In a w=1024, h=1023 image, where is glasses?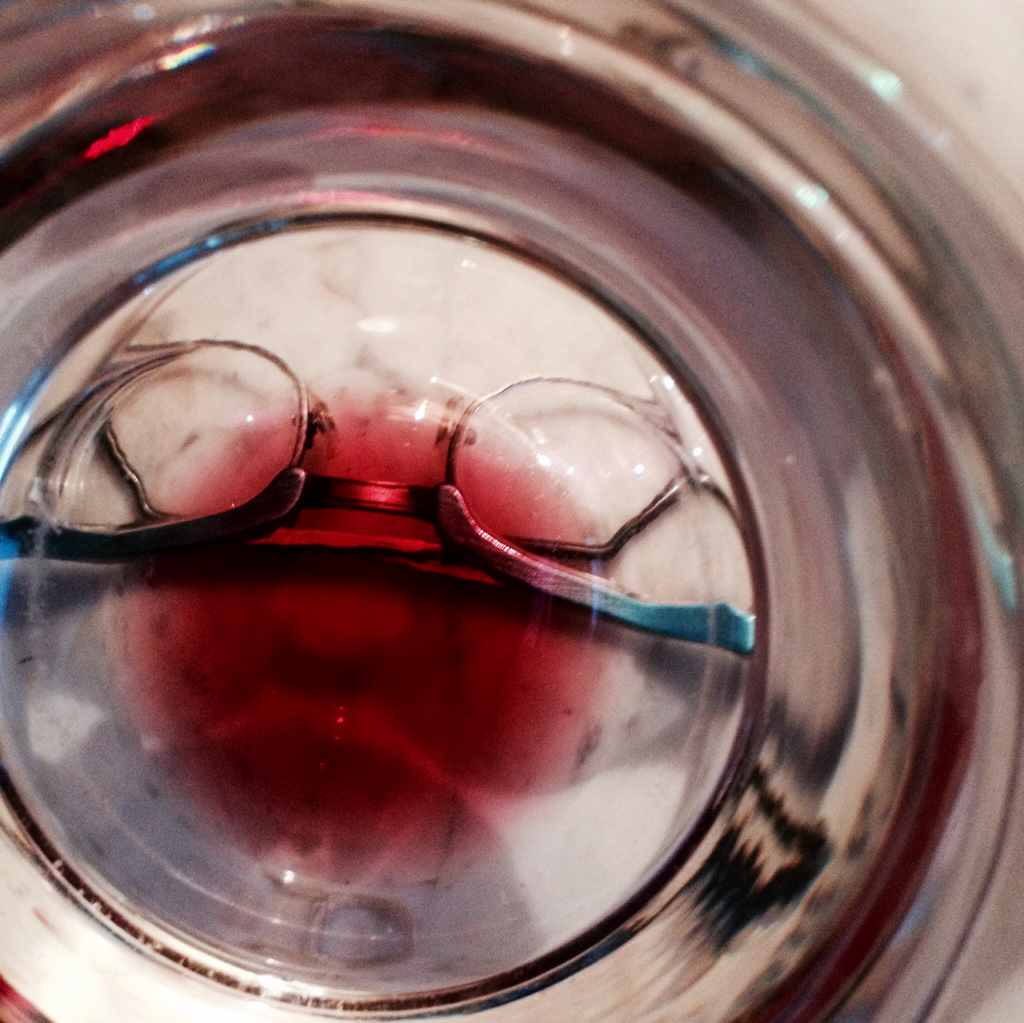
rect(26, 286, 803, 716).
